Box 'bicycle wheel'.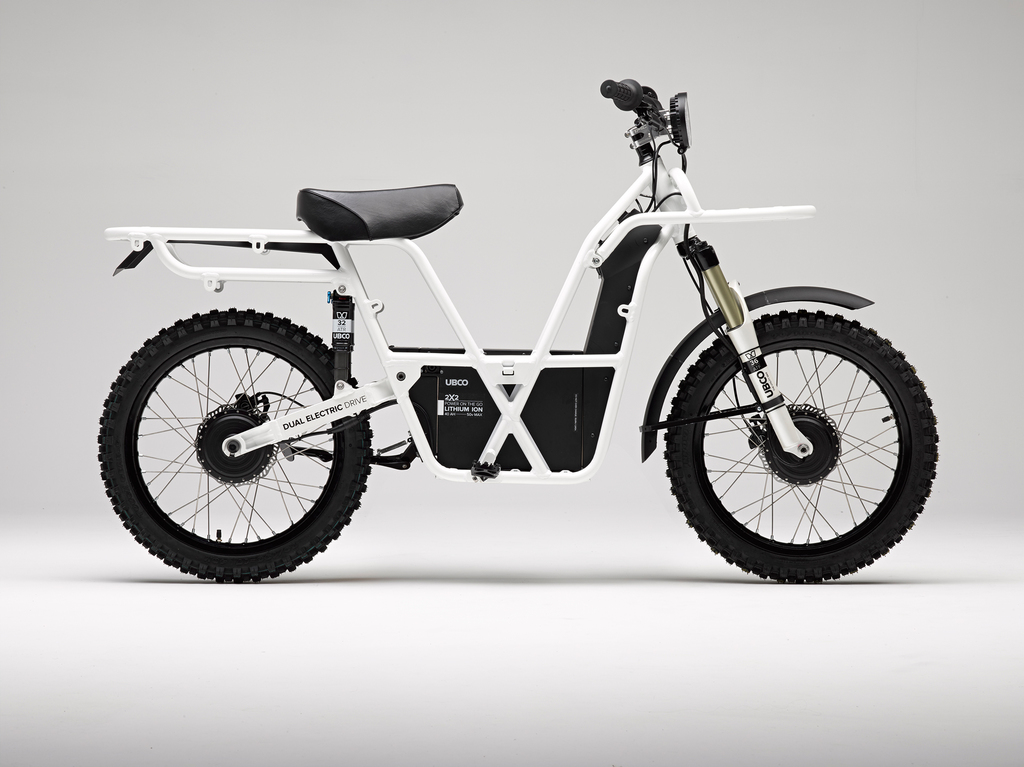
97 277 387 588.
